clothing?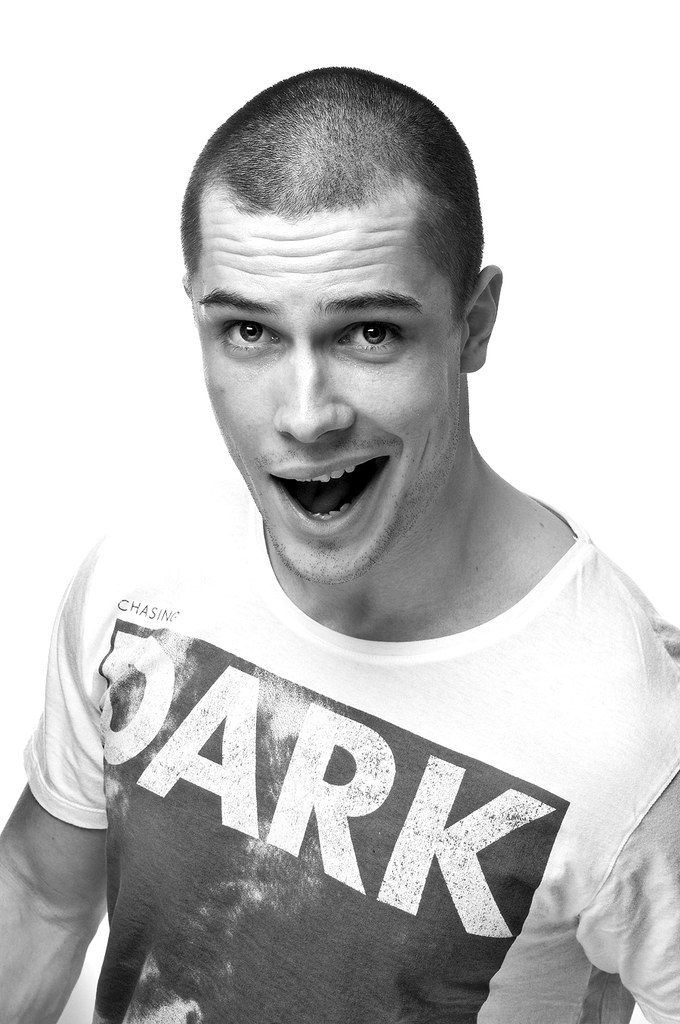
box=[12, 449, 679, 1023]
